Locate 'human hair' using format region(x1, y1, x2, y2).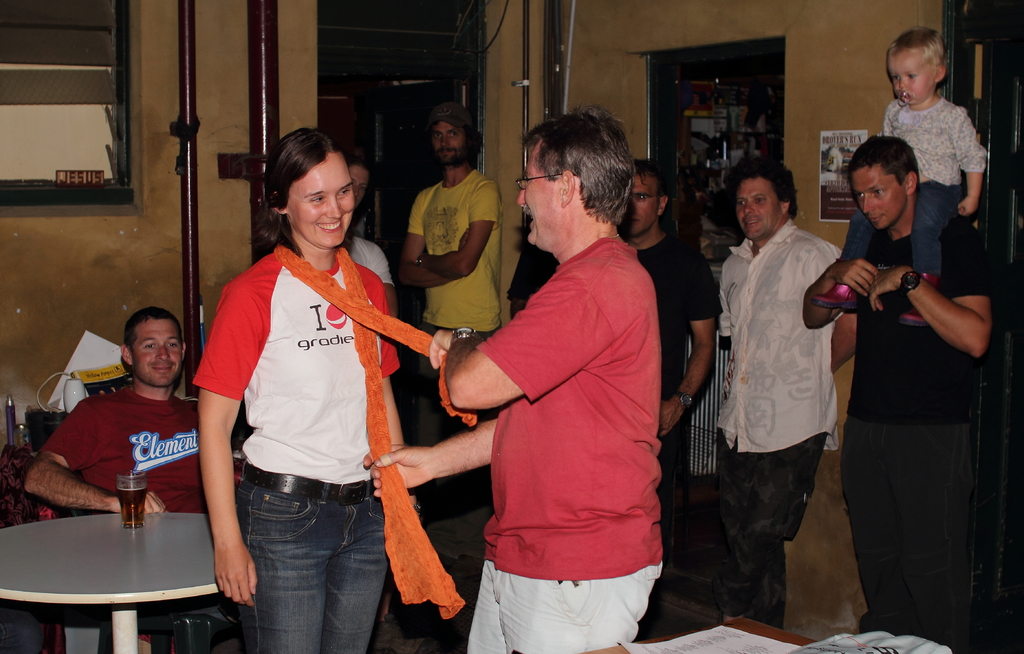
region(886, 24, 946, 81).
